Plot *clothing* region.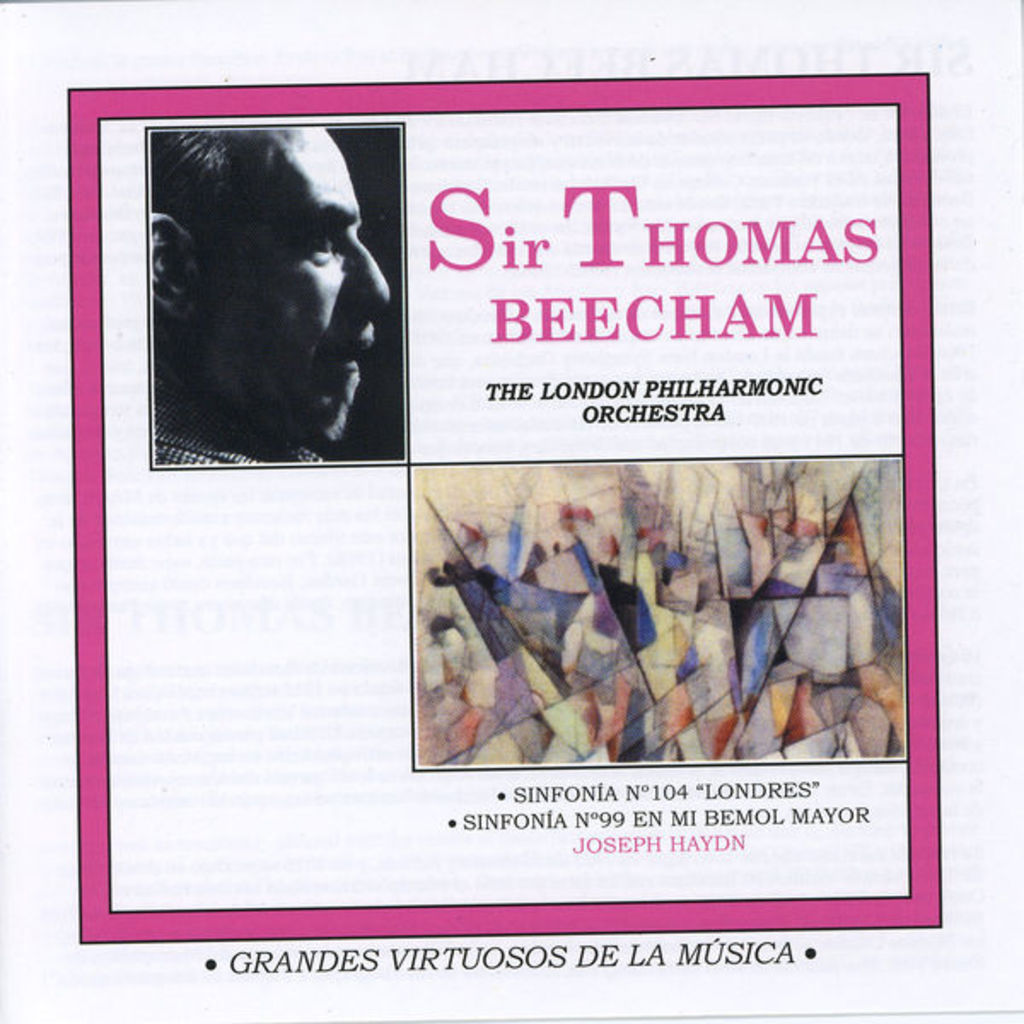
Plotted at [157,372,321,463].
